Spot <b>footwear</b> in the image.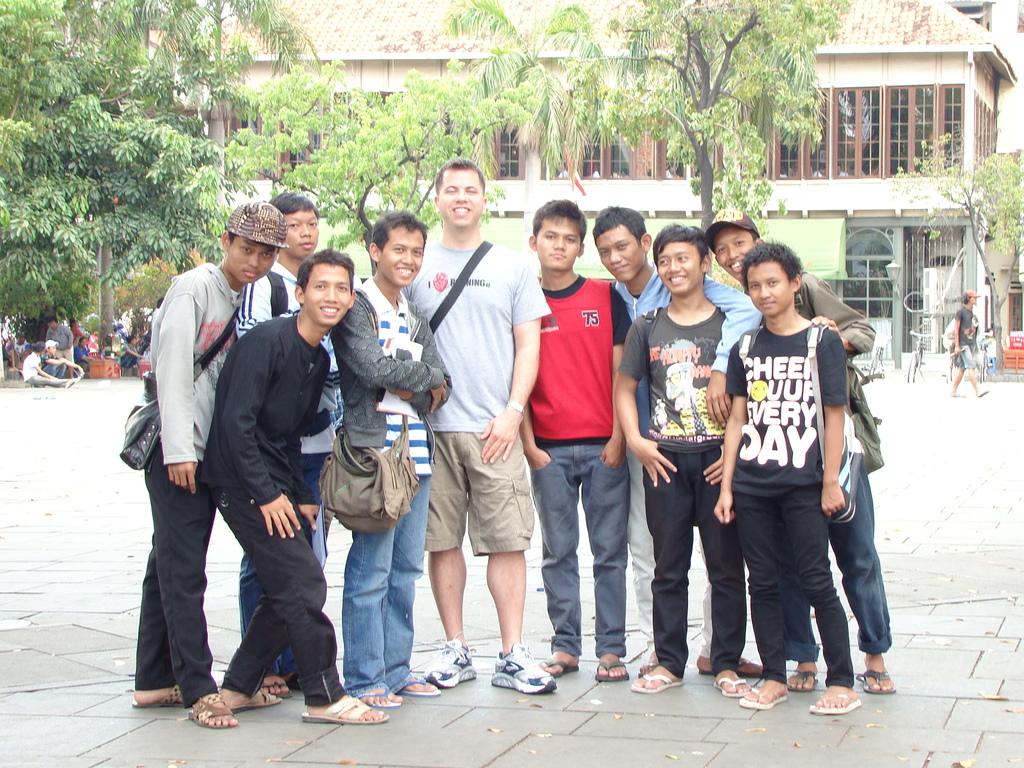
<b>footwear</b> found at 630/675/684/693.
